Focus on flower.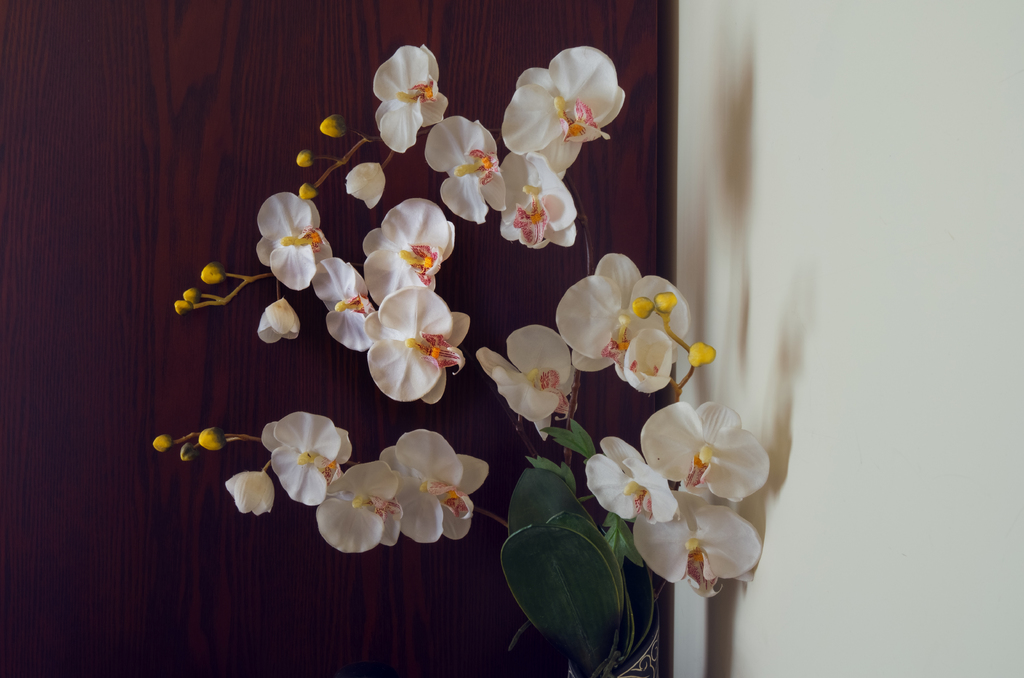
Focused at [left=582, top=433, right=681, bottom=528].
